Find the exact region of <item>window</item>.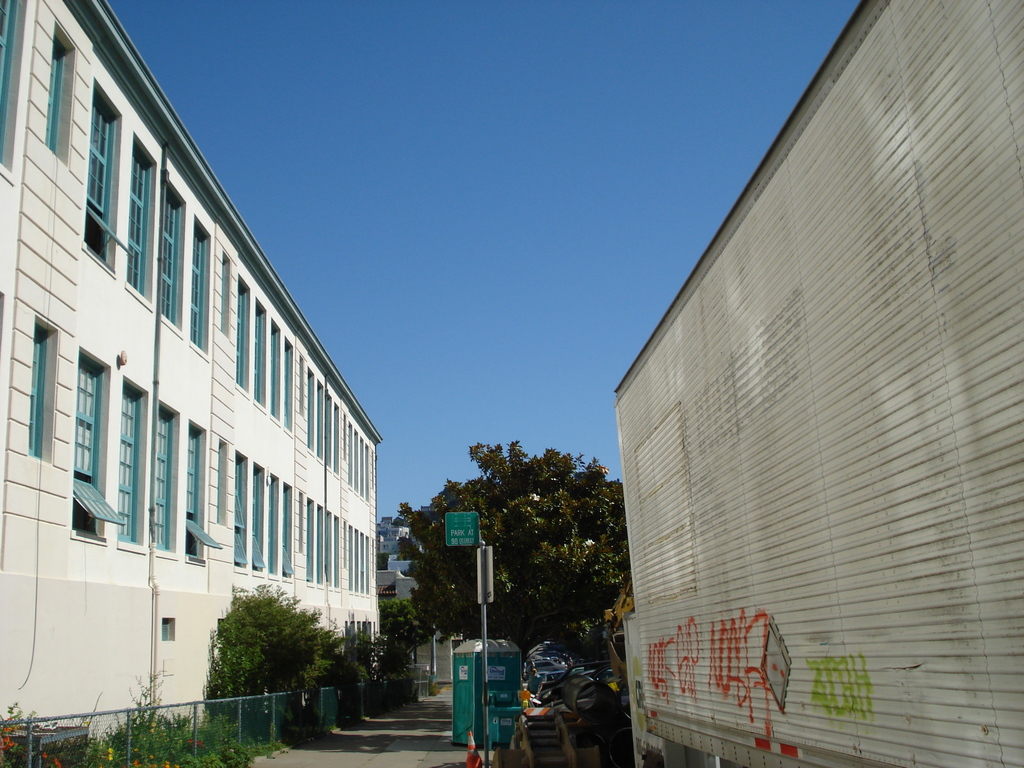
Exact region: l=266, t=331, r=278, b=418.
